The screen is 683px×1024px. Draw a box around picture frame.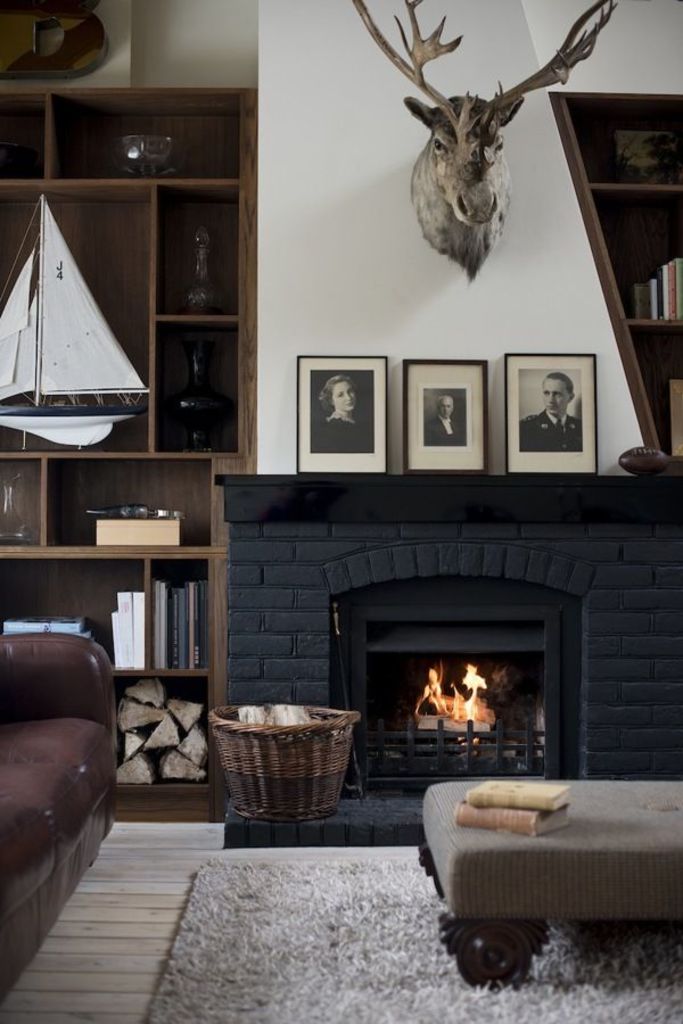
select_region(404, 361, 489, 477).
